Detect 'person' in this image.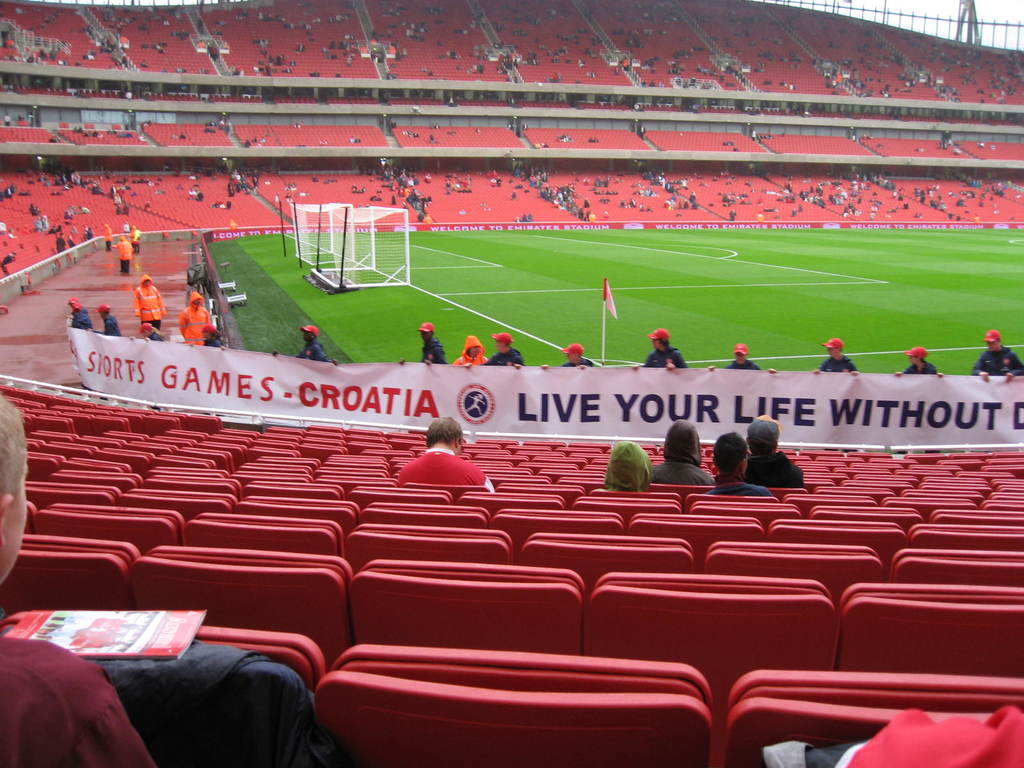
Detection: bbox=[452, 336, 493, 372].
